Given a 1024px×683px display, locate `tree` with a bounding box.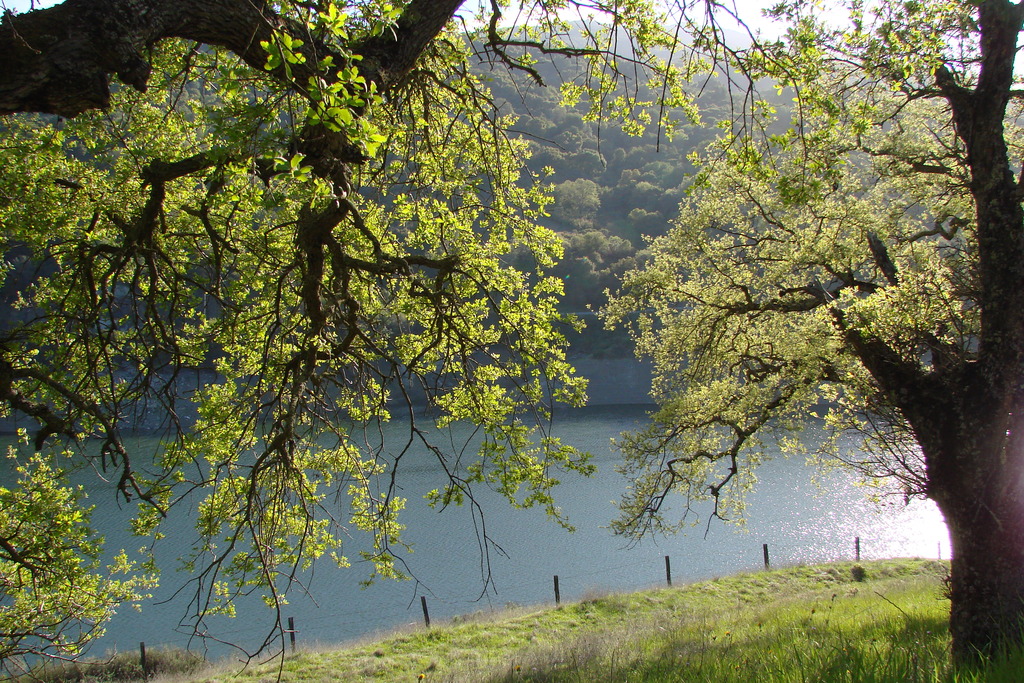
Located: x1=600 y1=0 x2=1023 y2=682.
